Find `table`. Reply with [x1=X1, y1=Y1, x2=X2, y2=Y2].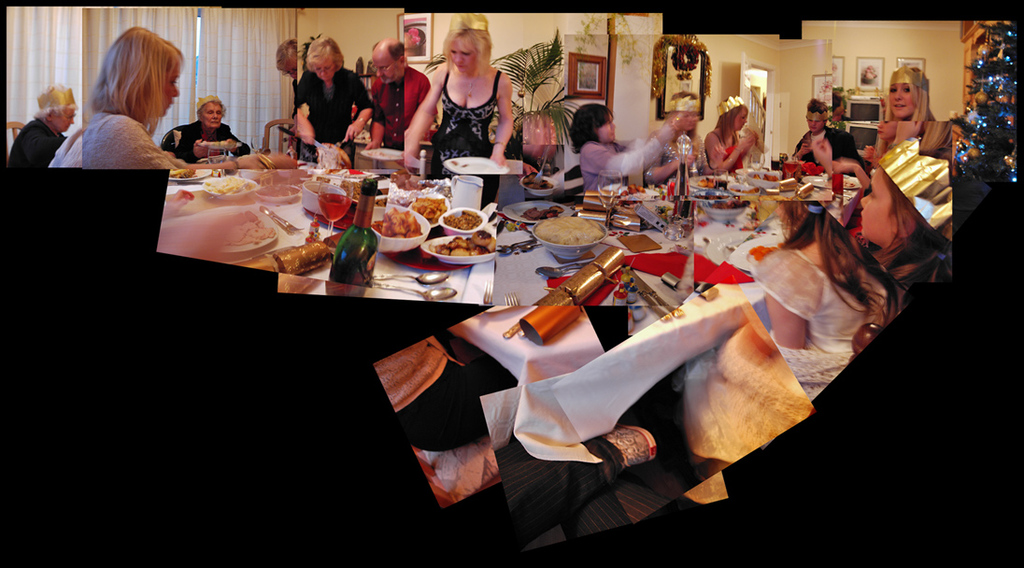
[x1=0, y1=142, x2=560, y2=450].
